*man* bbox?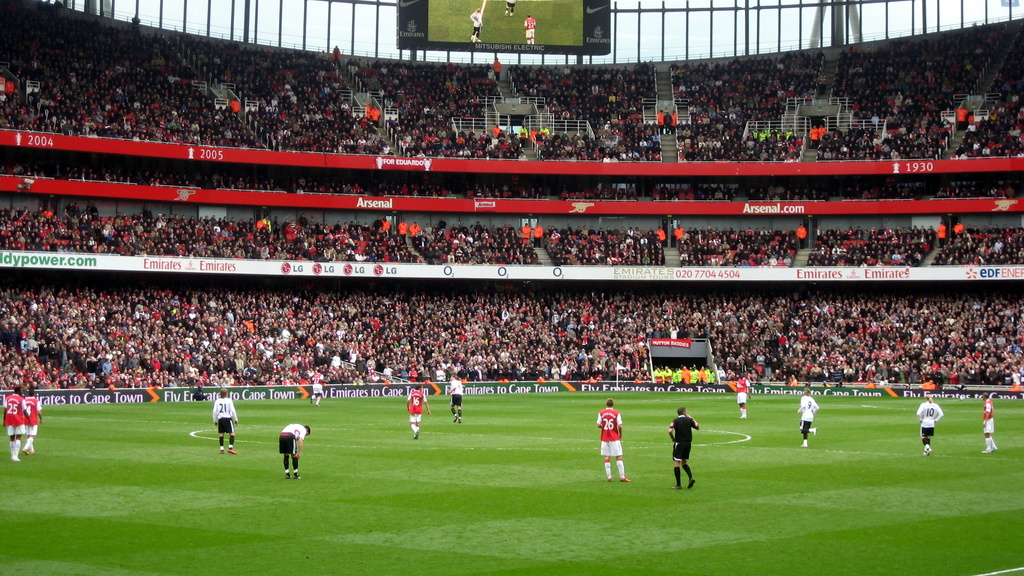
pyautogui.locateOnScreen(797, 388, 822, 447)
